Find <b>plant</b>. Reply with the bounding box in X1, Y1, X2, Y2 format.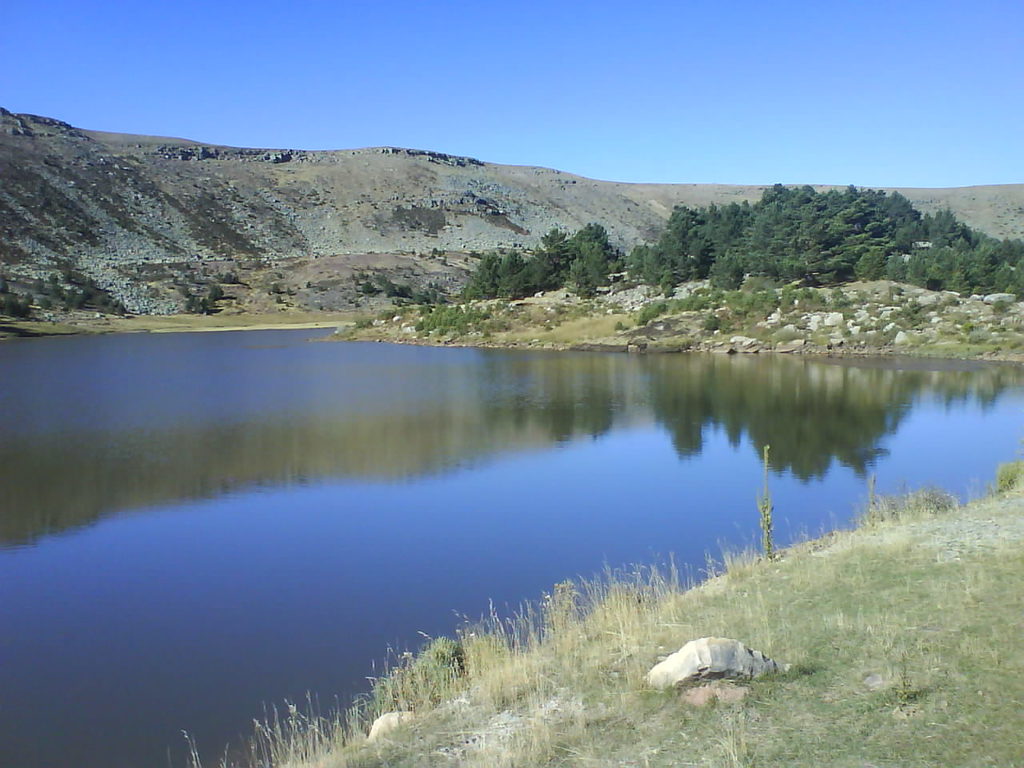
305, 280, 313, 286.
